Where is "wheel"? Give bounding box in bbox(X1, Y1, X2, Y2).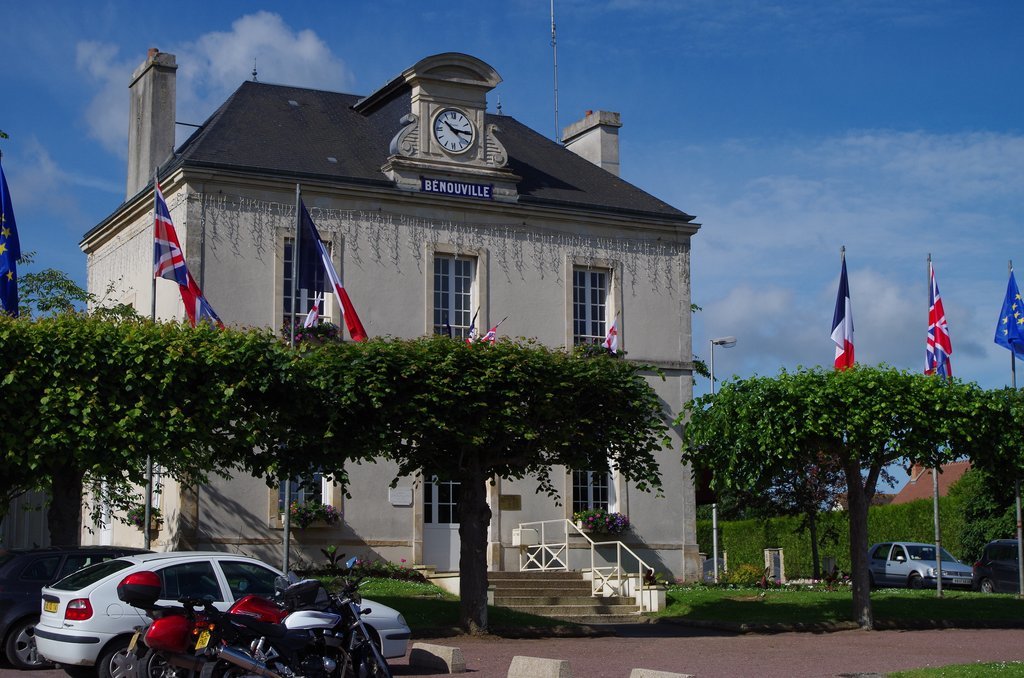
bbox(191, 648, 267, 677).
